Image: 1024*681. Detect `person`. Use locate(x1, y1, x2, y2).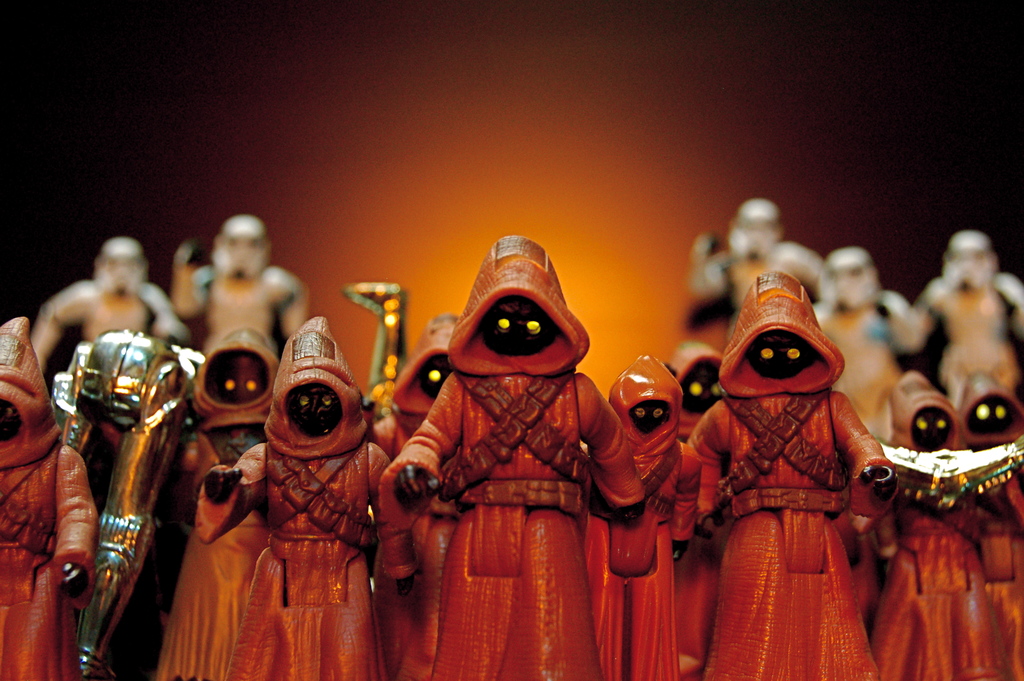
locate(390, 222, 633, 677).
